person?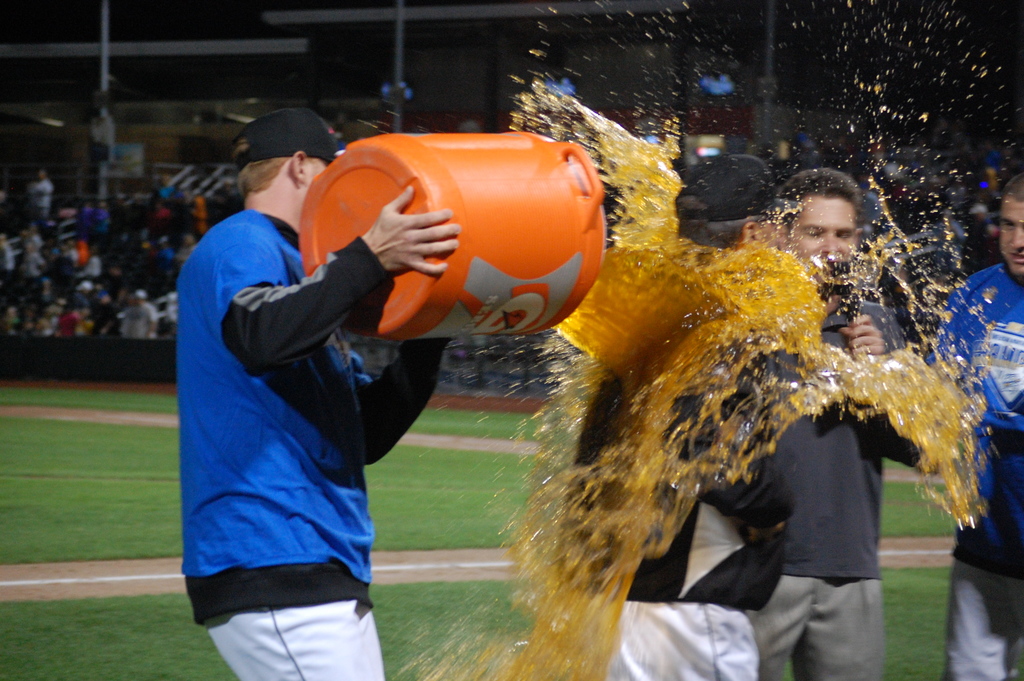
(552, 151, 803, 680)
